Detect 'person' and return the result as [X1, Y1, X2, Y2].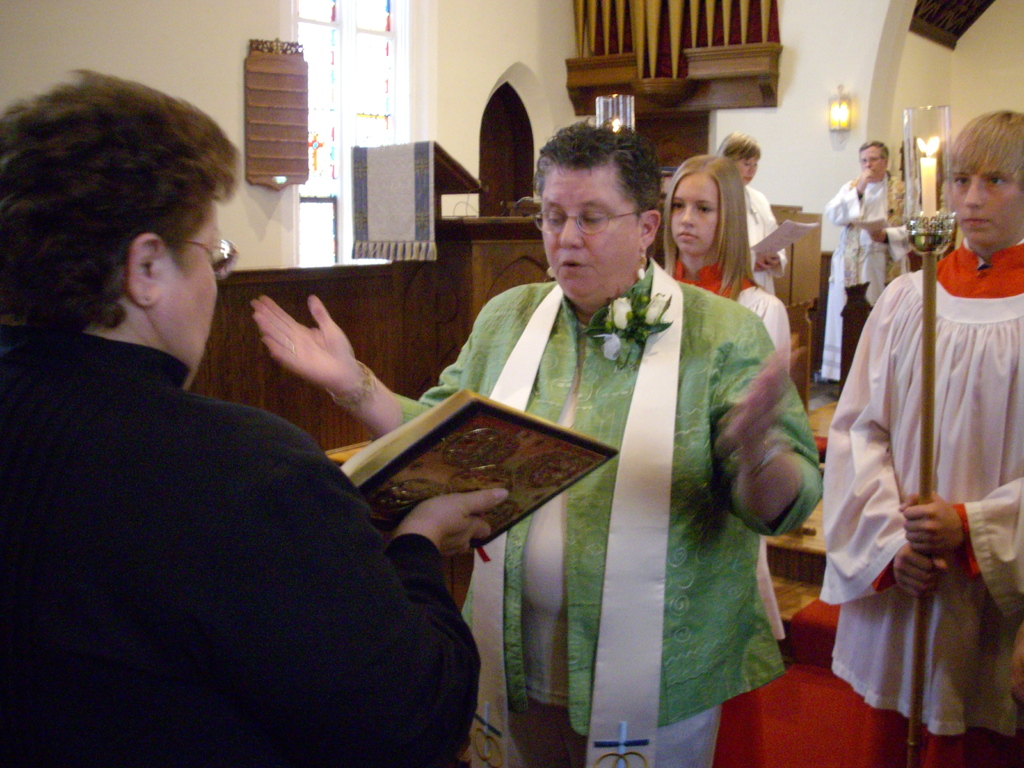
[1, 69, 517, 767].
